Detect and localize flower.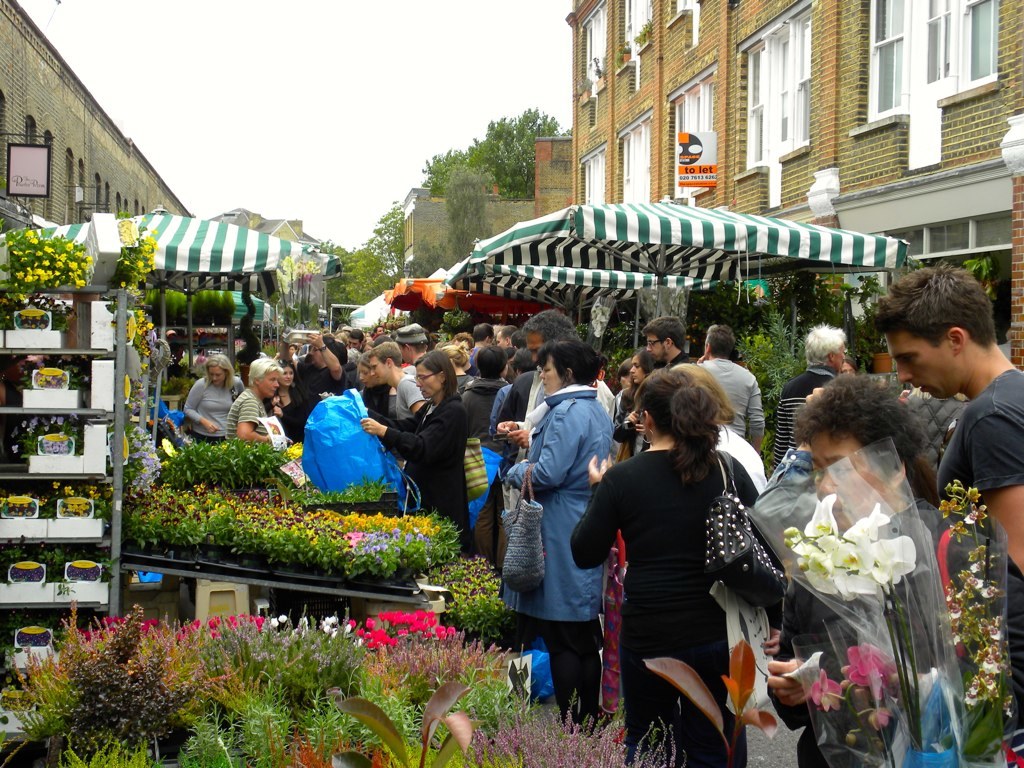
Localized at Rect(841, 641, 901, 688).
